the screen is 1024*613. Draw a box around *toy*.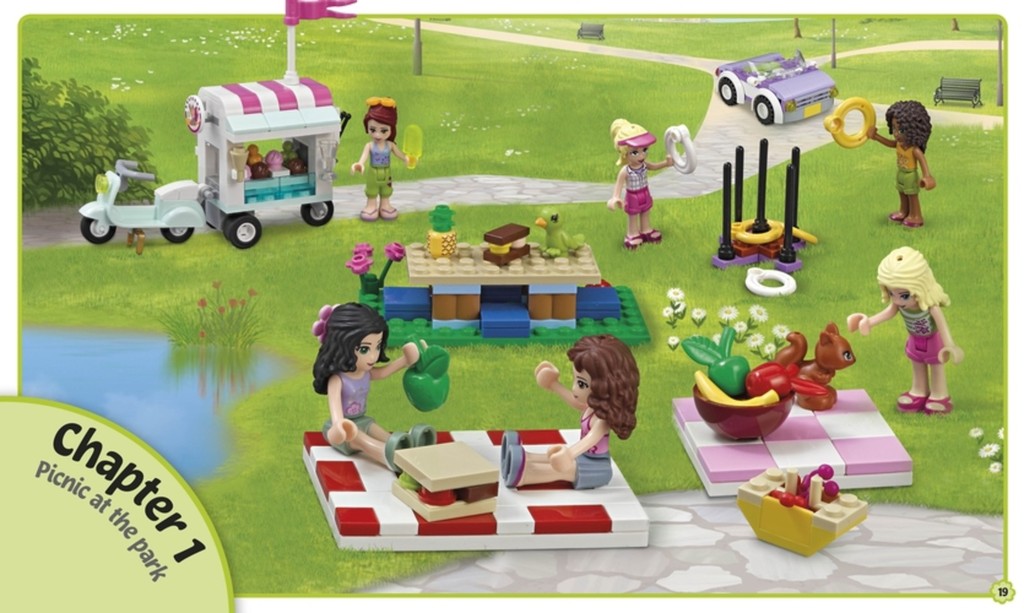
Rect(749, 261, 799, 314).
